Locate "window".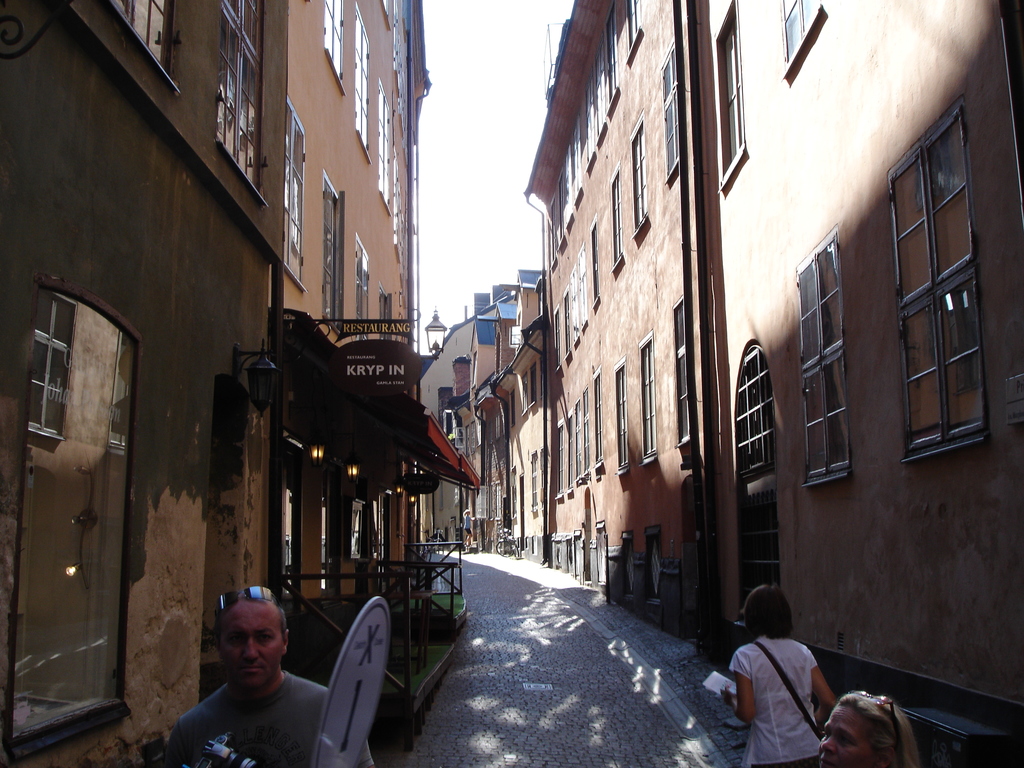
Bounding box: (668,288,689,458).
